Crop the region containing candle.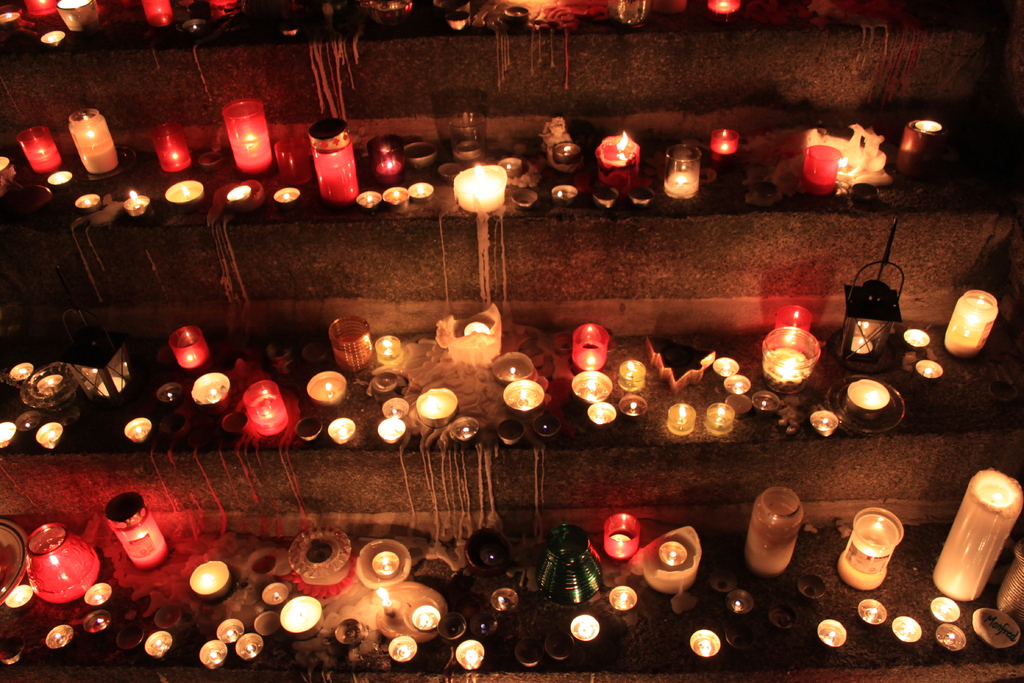
Crop region: 407,182,432,203.
